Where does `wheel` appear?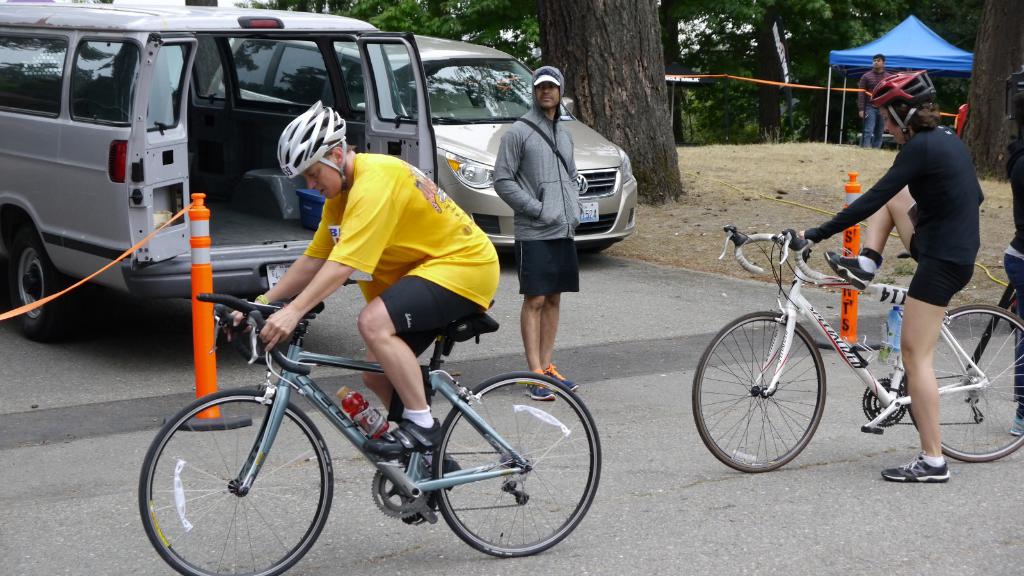
Appears at BBox(698, 312, 825, 475).
